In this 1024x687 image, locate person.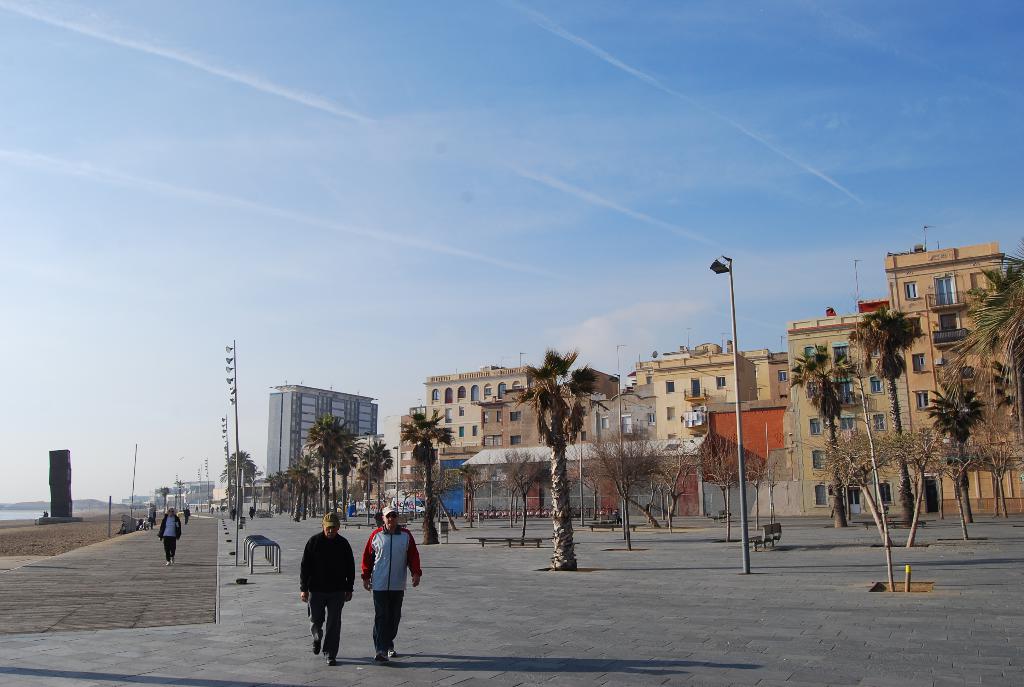
Bounding box: [156,506,179,561].
